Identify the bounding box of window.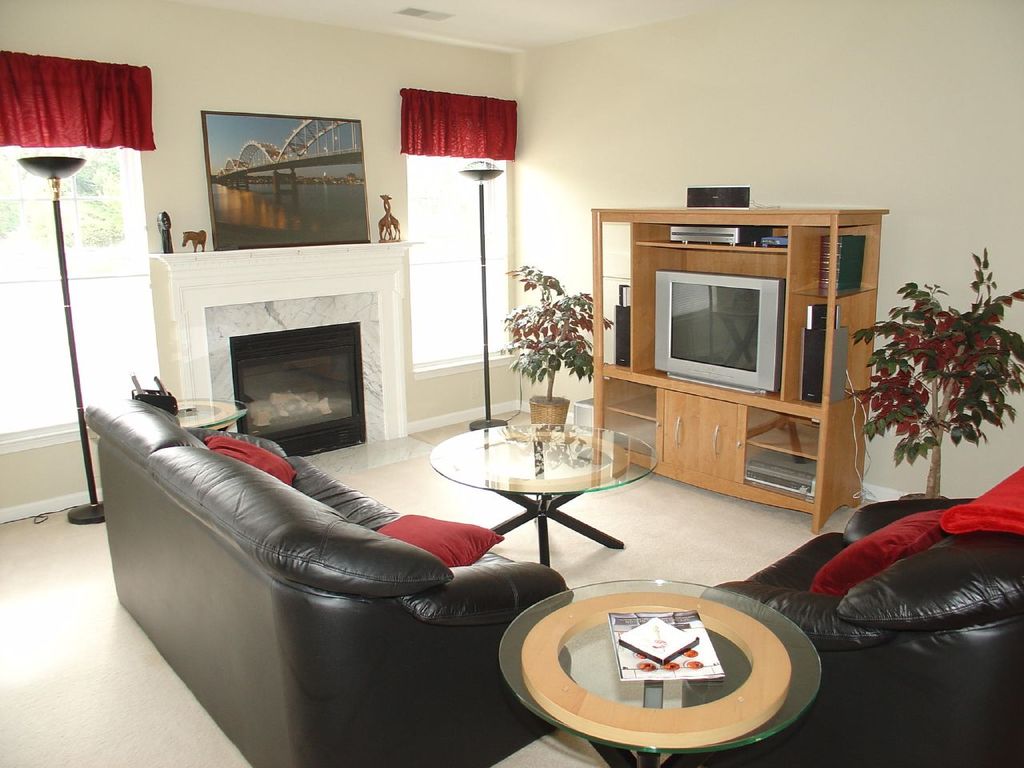
238,331,357,454.
